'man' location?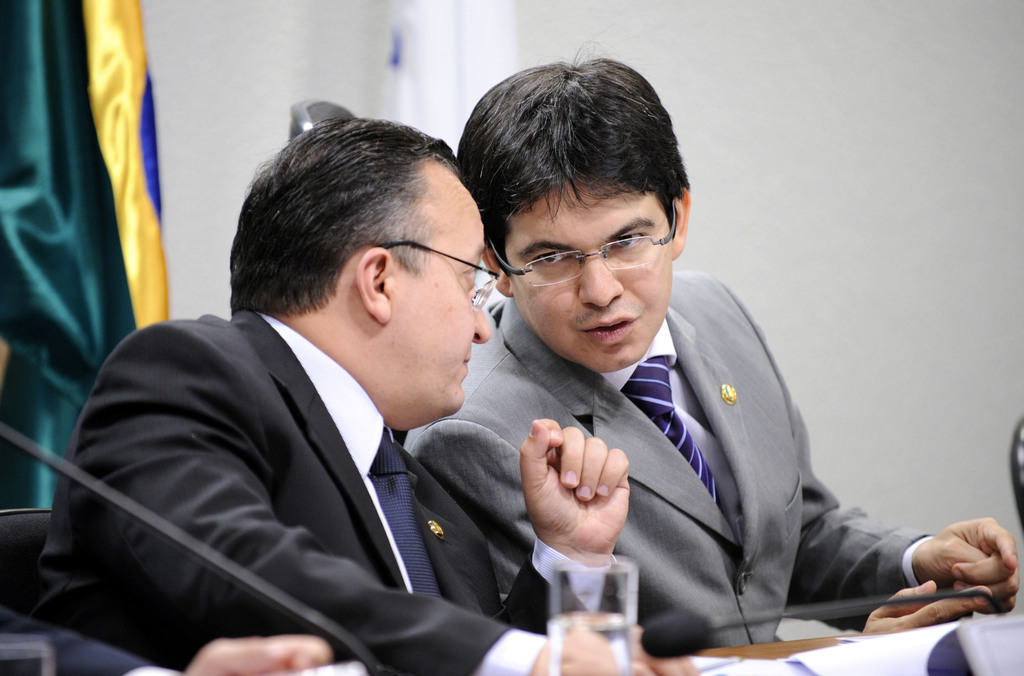
<box>26,112,702,675</box>
